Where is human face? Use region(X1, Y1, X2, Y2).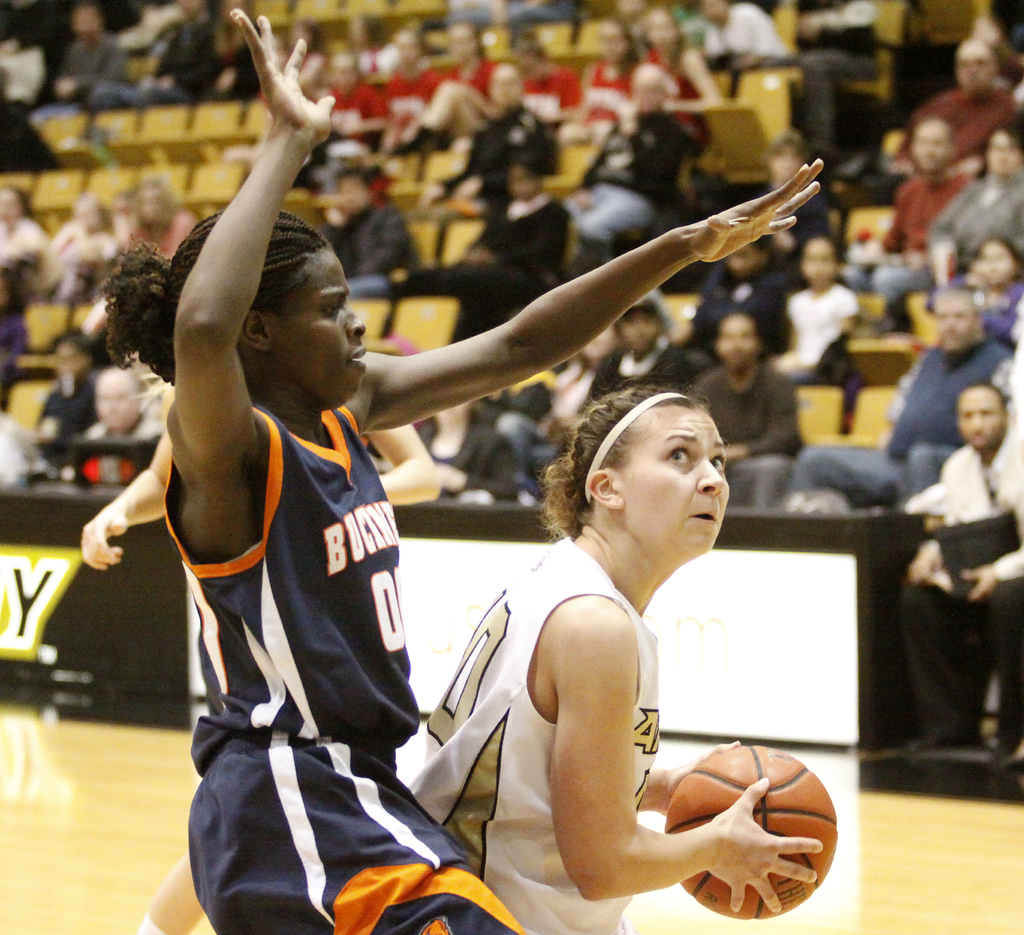
region(623, 307, 665, 357).
